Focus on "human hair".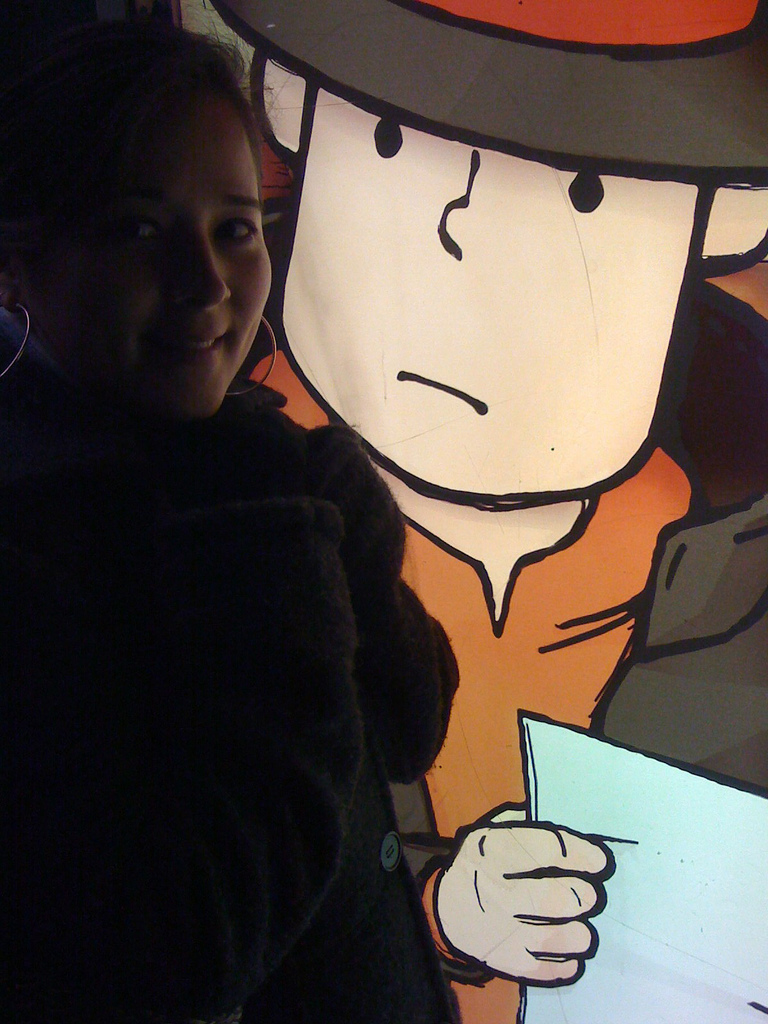
Focused at box(0, 19, 257, 314).
